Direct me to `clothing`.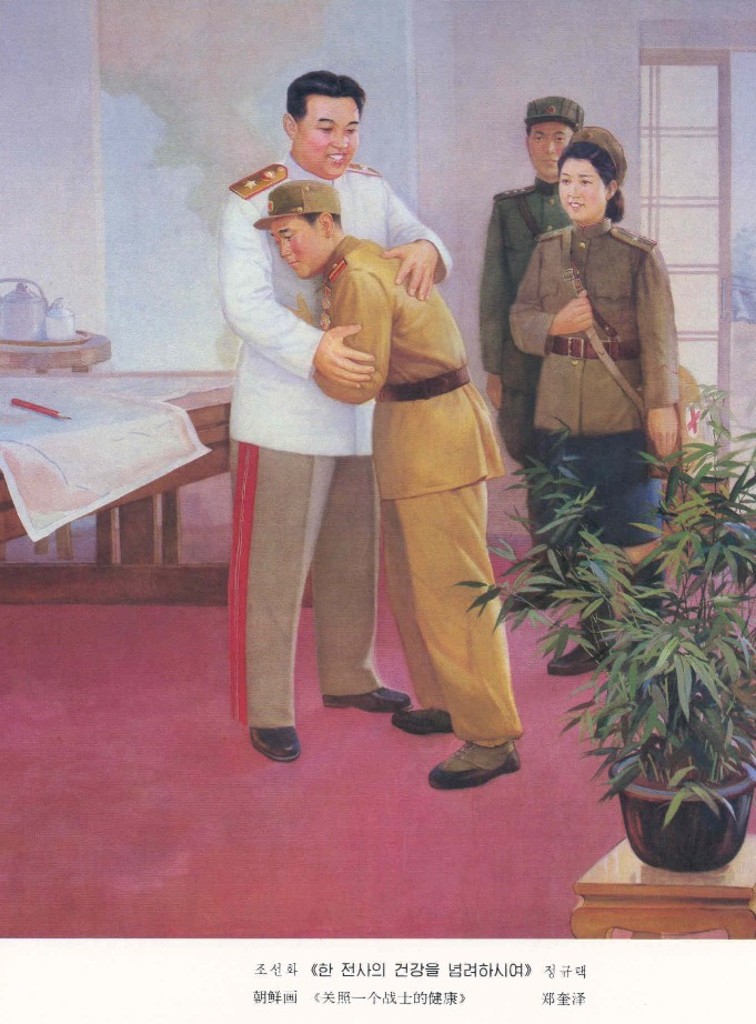
Direction: bbox=[518, 208, 722, 628].
